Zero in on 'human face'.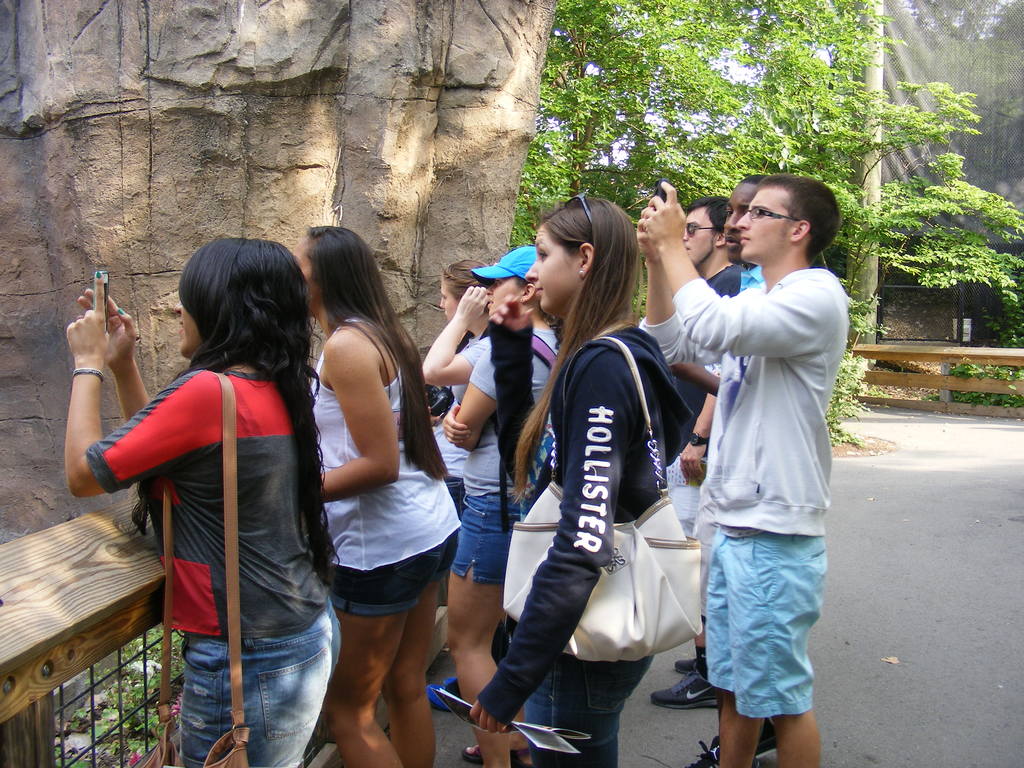
Zeroed in: (left=486, top=273, right=528, bottom=323).
